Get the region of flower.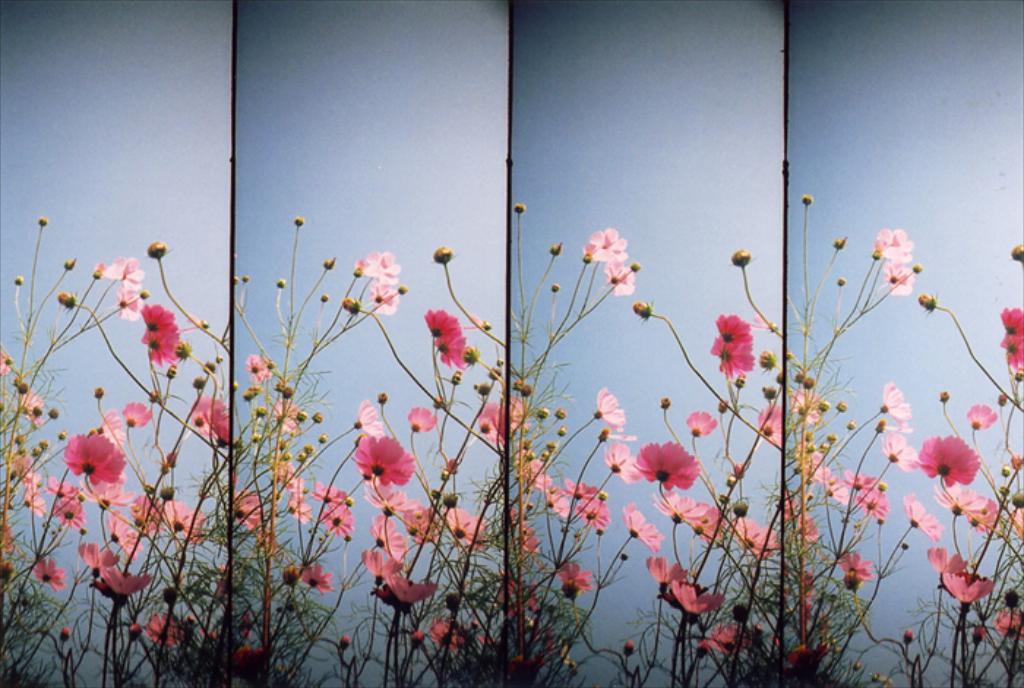
crop(797, 369, 803, 385).
